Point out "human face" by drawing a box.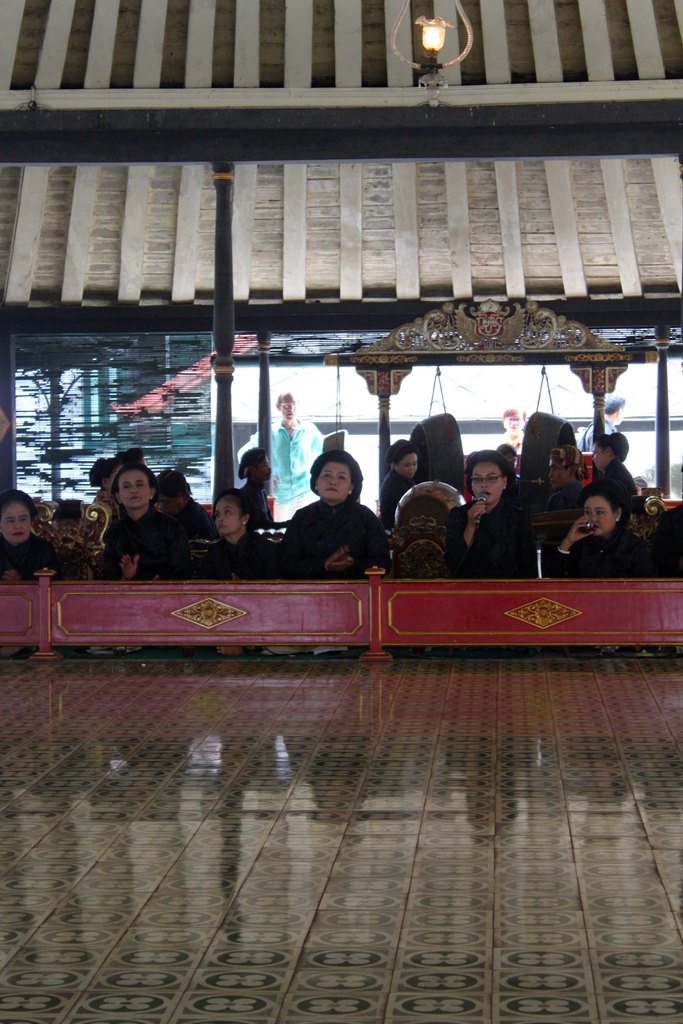
x1=280, y1=390, x2=299, y2=417.
